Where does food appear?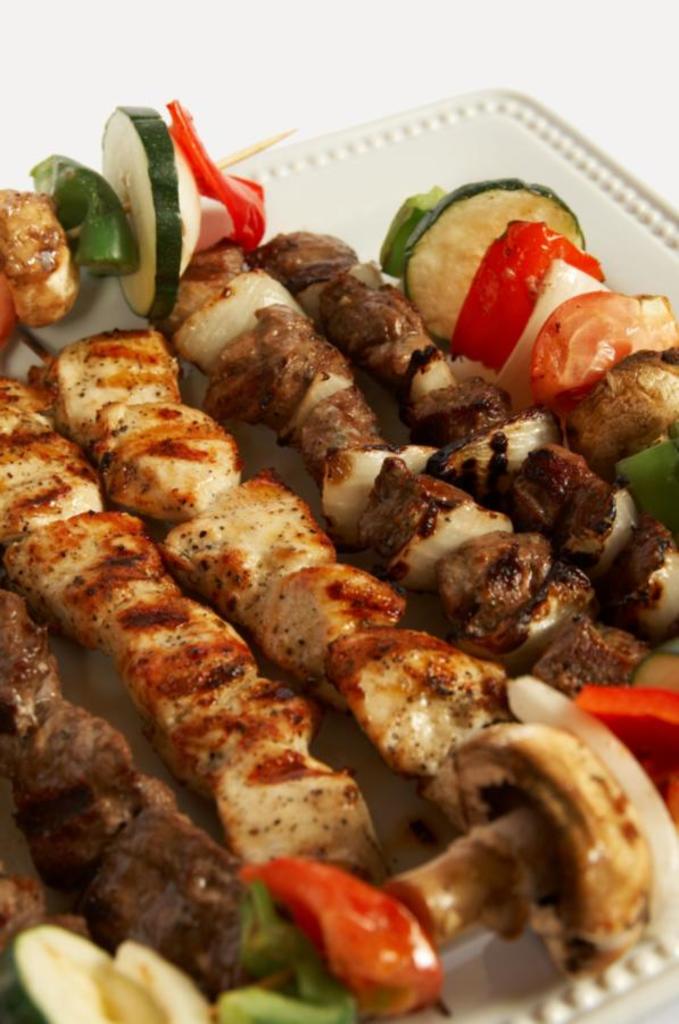
Appears at bbox=(654, 287, 678, 953).
